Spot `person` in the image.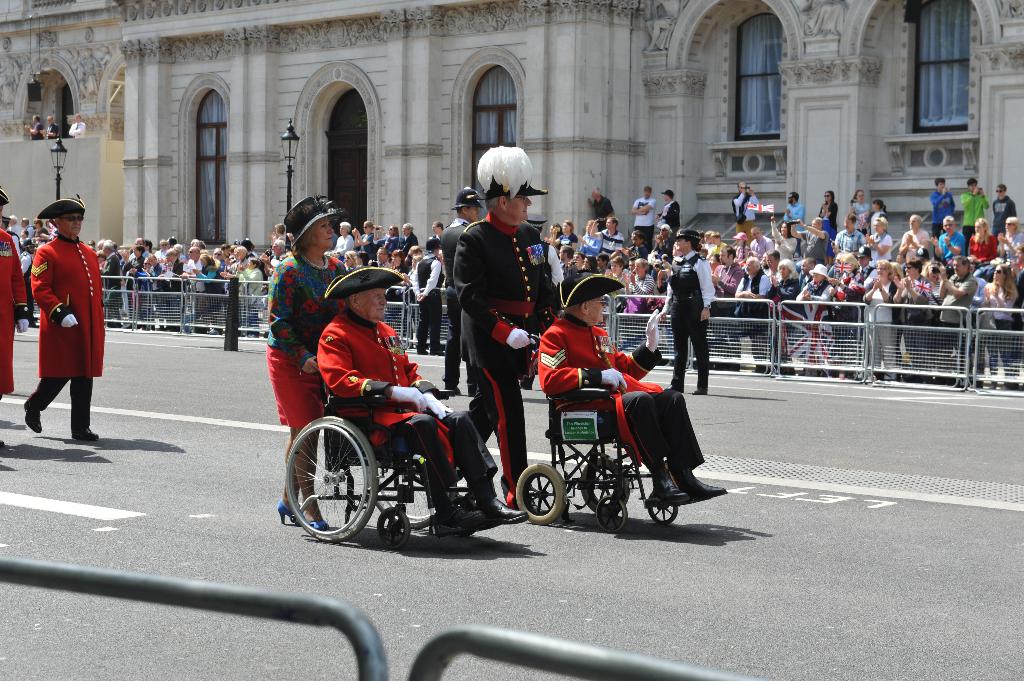
`person` found at (x1=823, y1=190, x2=844, y2=259).
